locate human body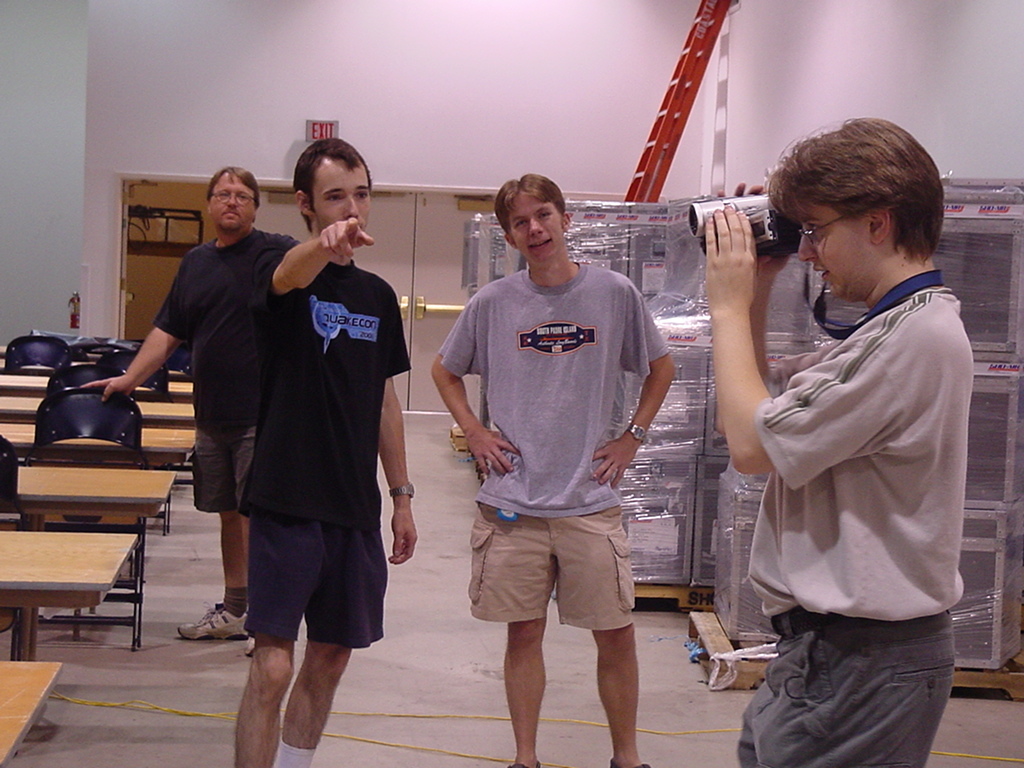
[432, 175, 673, 767]
